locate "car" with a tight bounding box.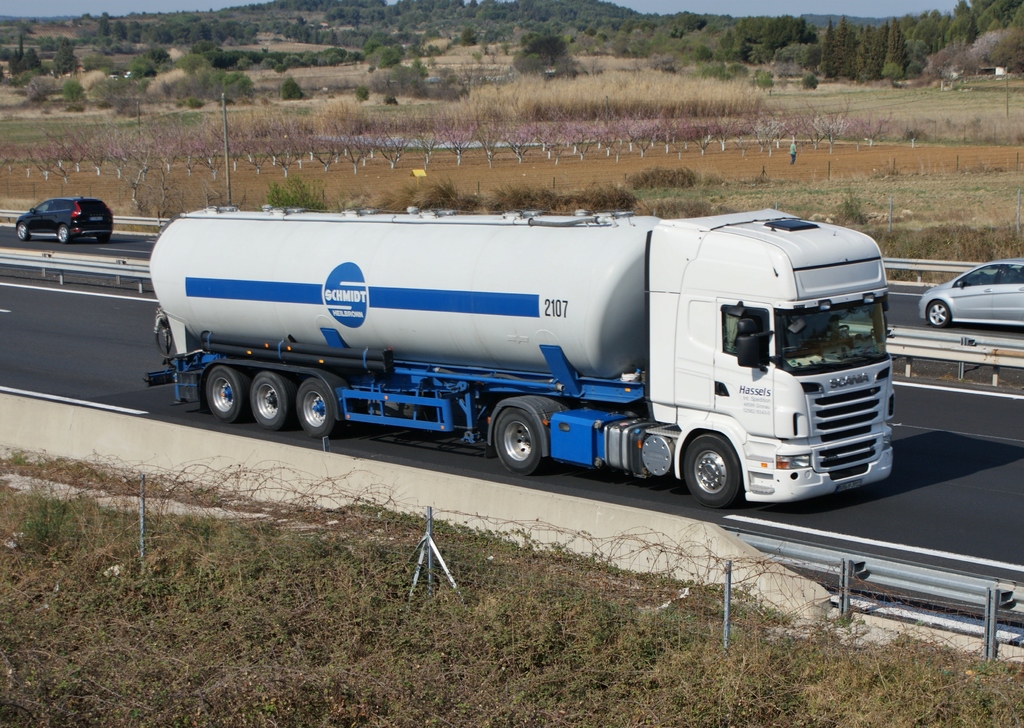
crop(916, 255, 1023, 326).
